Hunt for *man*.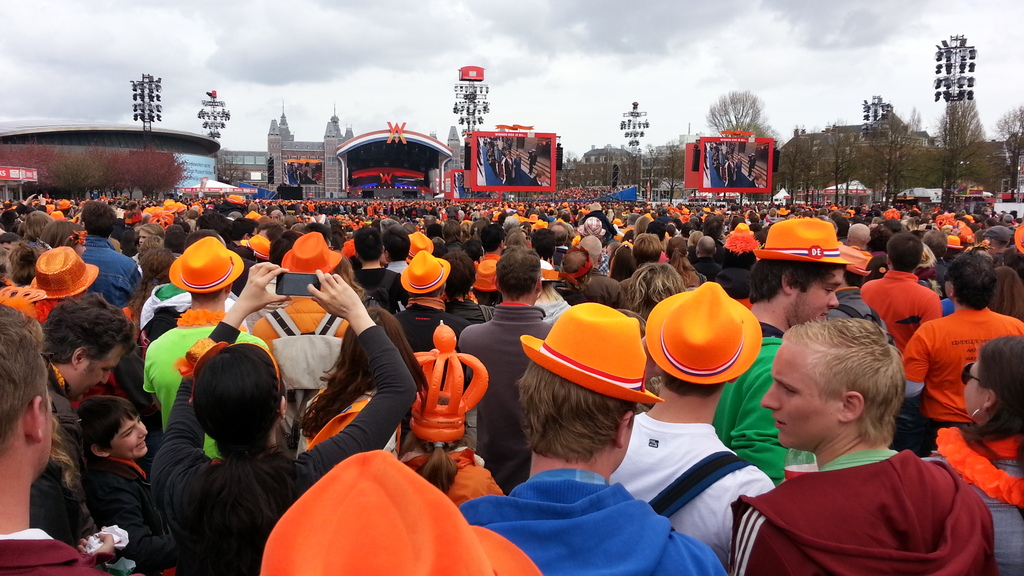
Hunted down at 65,197,153,329.
